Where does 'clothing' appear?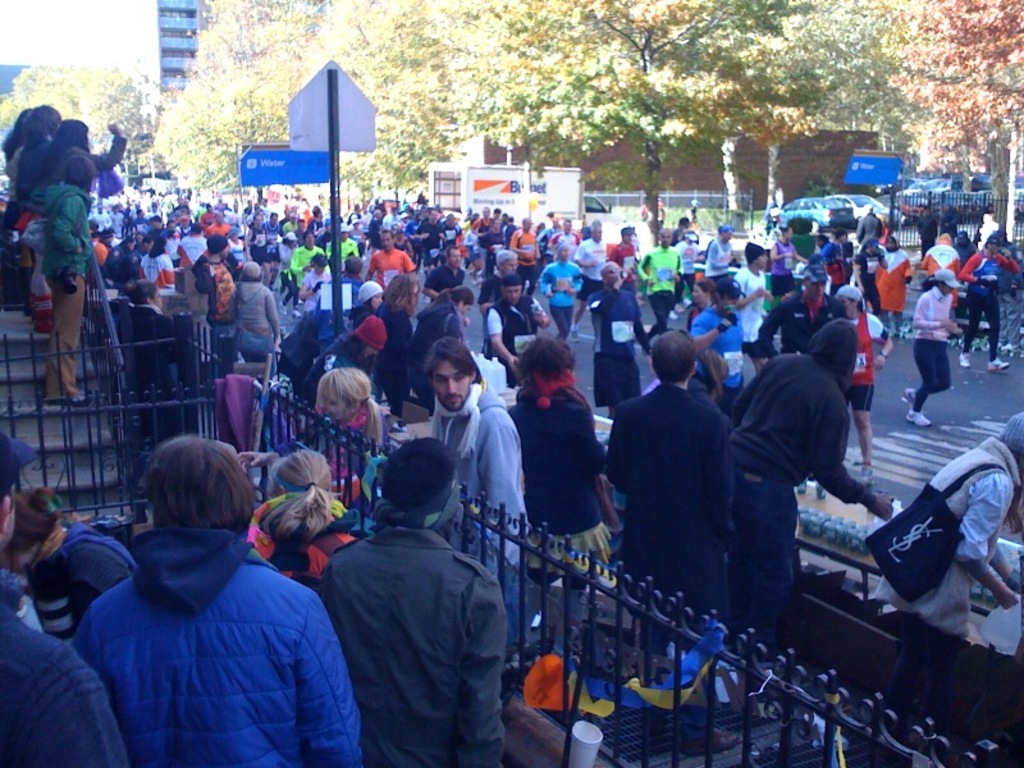
Appears at l=428, t=372, r=518, b=567.
